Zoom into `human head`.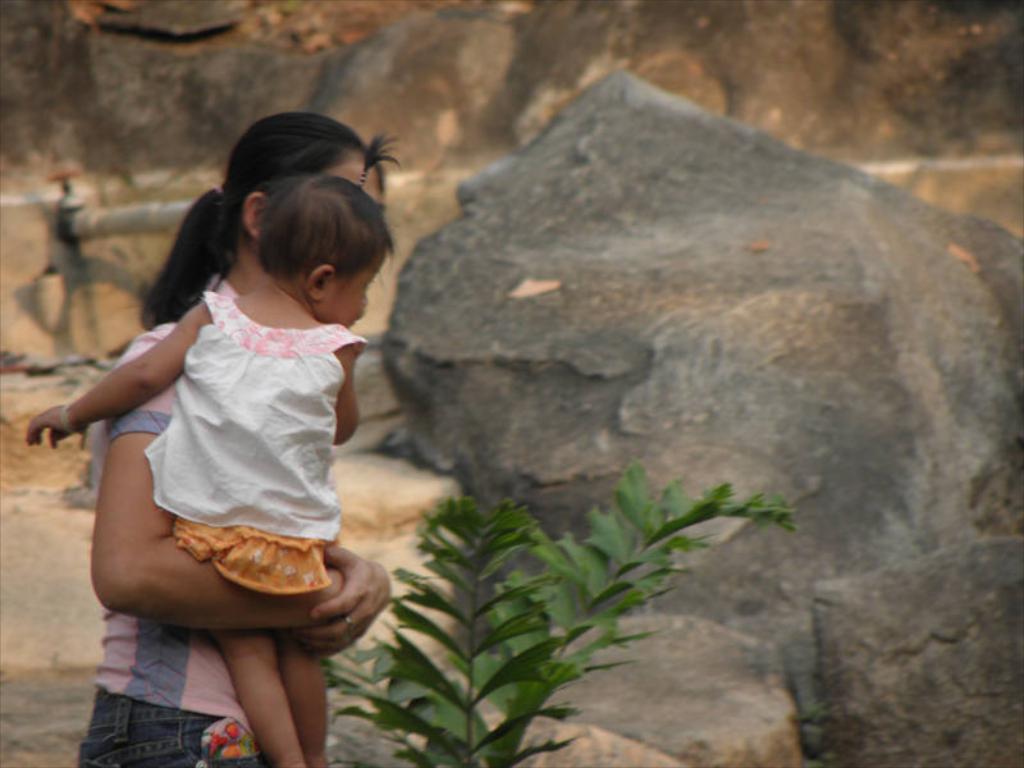
Zoom target: (left=257, top=132, right=401, bottom=325).
